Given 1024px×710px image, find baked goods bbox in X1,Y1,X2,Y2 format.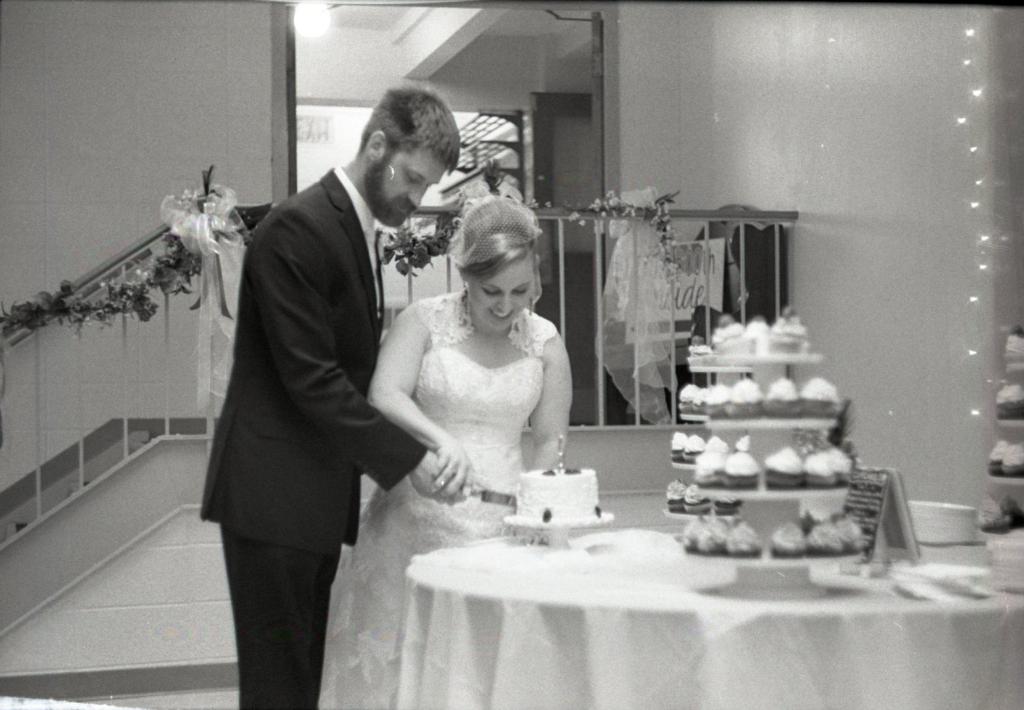
506,459,605,522.
